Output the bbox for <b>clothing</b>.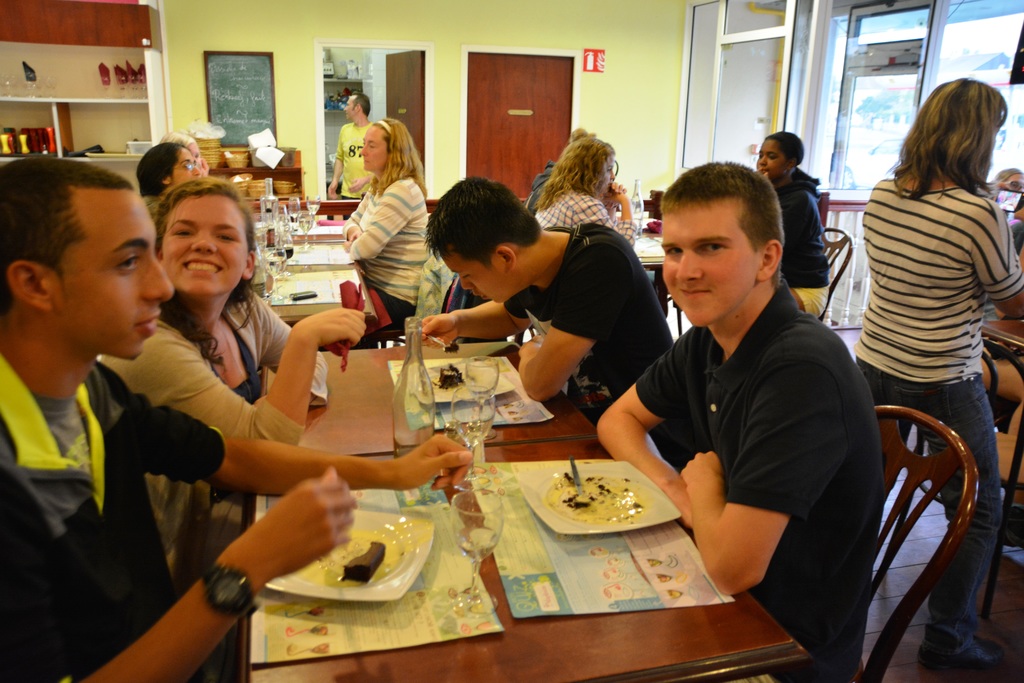
532,185,632,242.
